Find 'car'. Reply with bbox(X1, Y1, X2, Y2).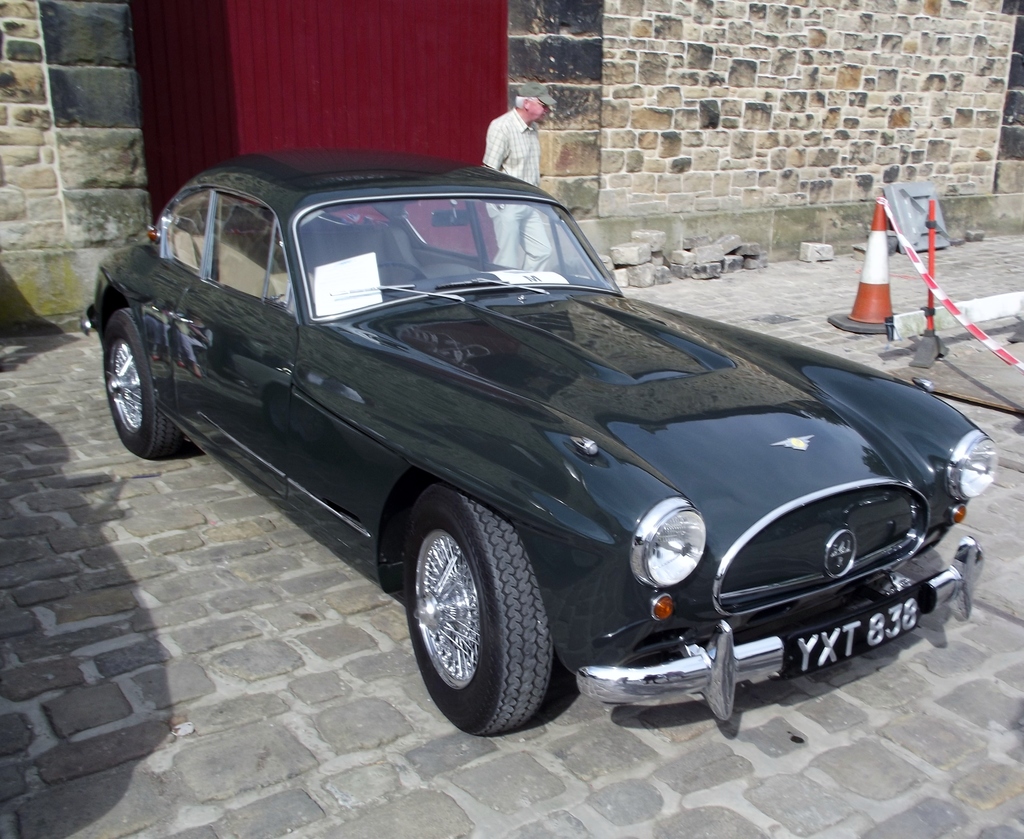
bbox(79, 147, 999, 738).
